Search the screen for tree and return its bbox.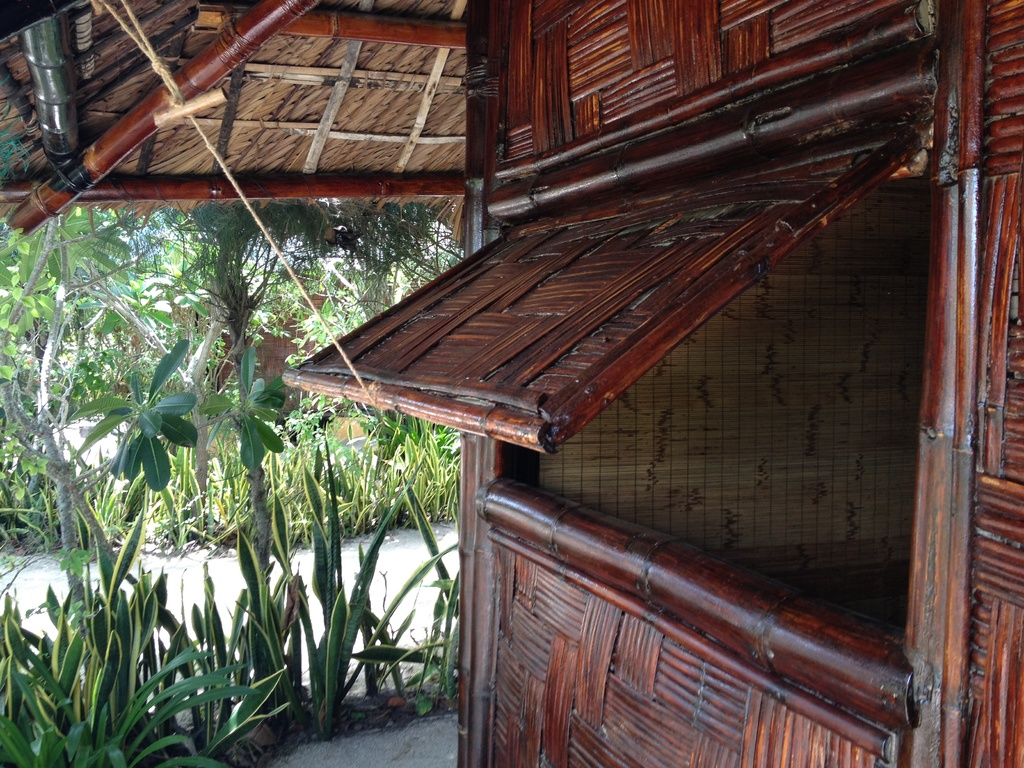
Found: Rect(141, 198, 376, 706).
